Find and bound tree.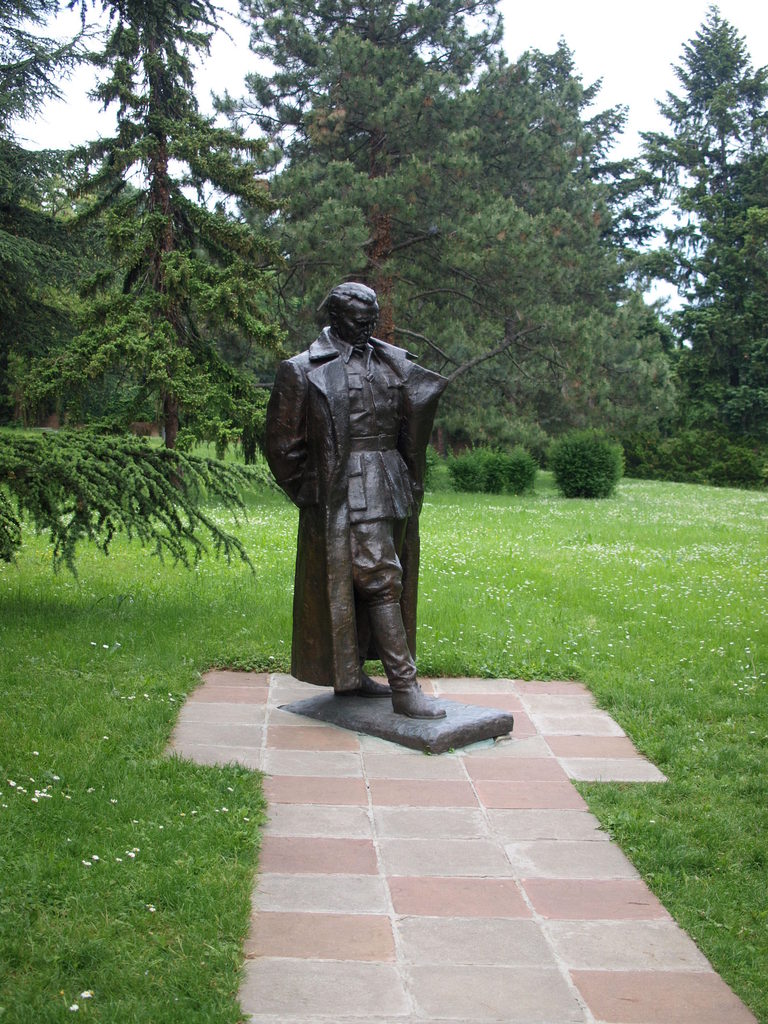
Bound: 47, 0, 289, 497.
